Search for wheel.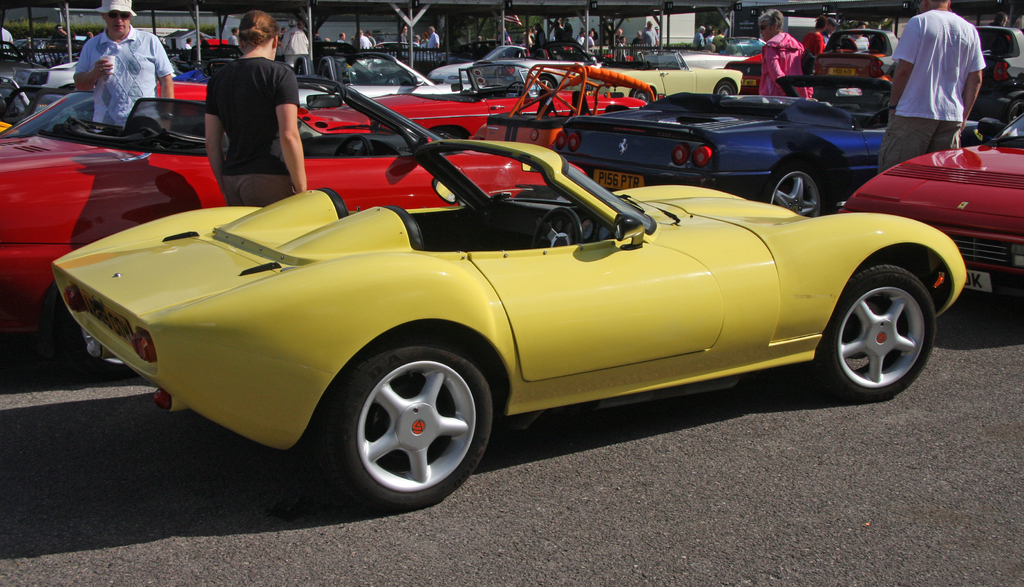
Found at {"left": 326, "top": 331, "right": 491, "bottom": 494}.
